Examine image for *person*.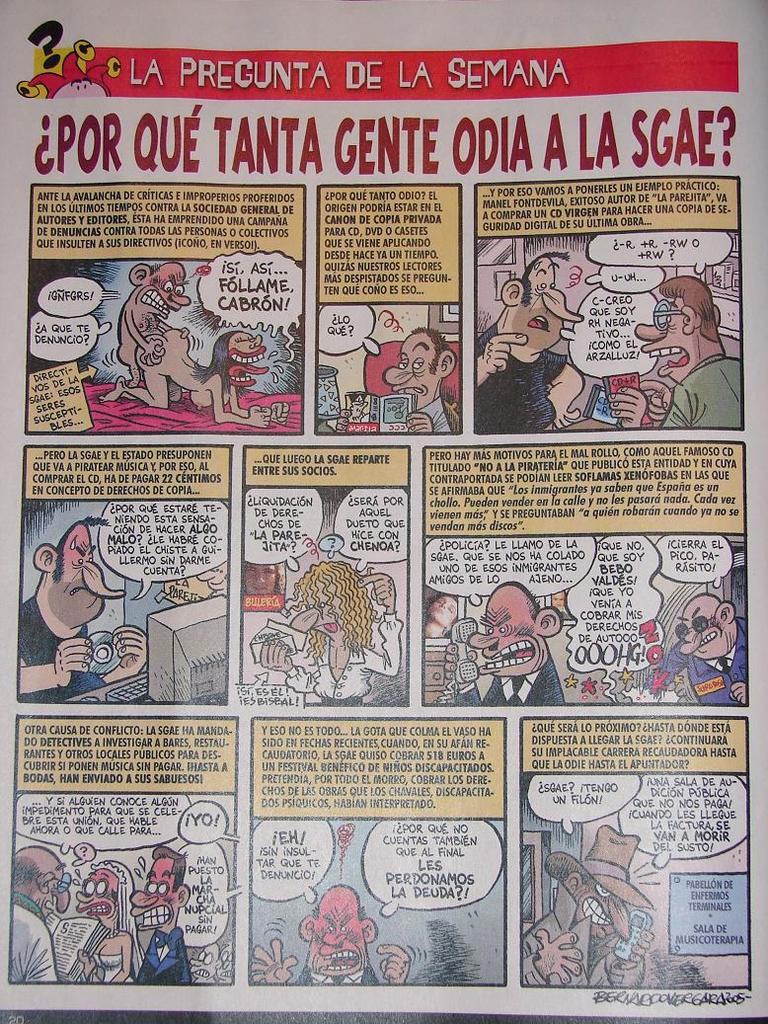
Examination result: {"left": 519, "top": 828, "right": 656, "bottom": 986}.
